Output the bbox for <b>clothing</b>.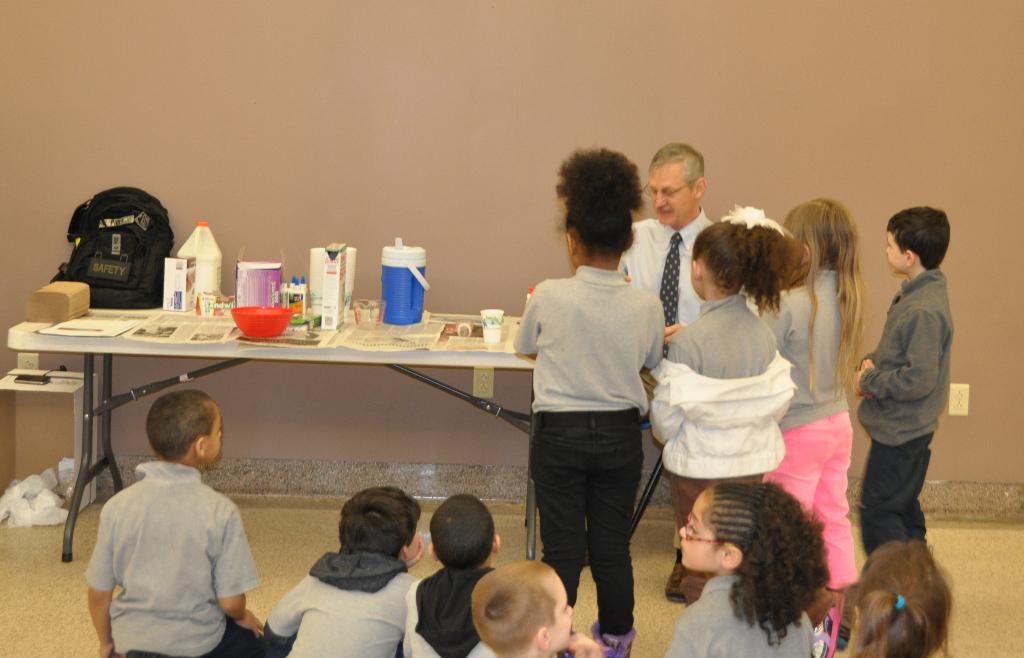
l=855, t=270, r=956, b=561.
